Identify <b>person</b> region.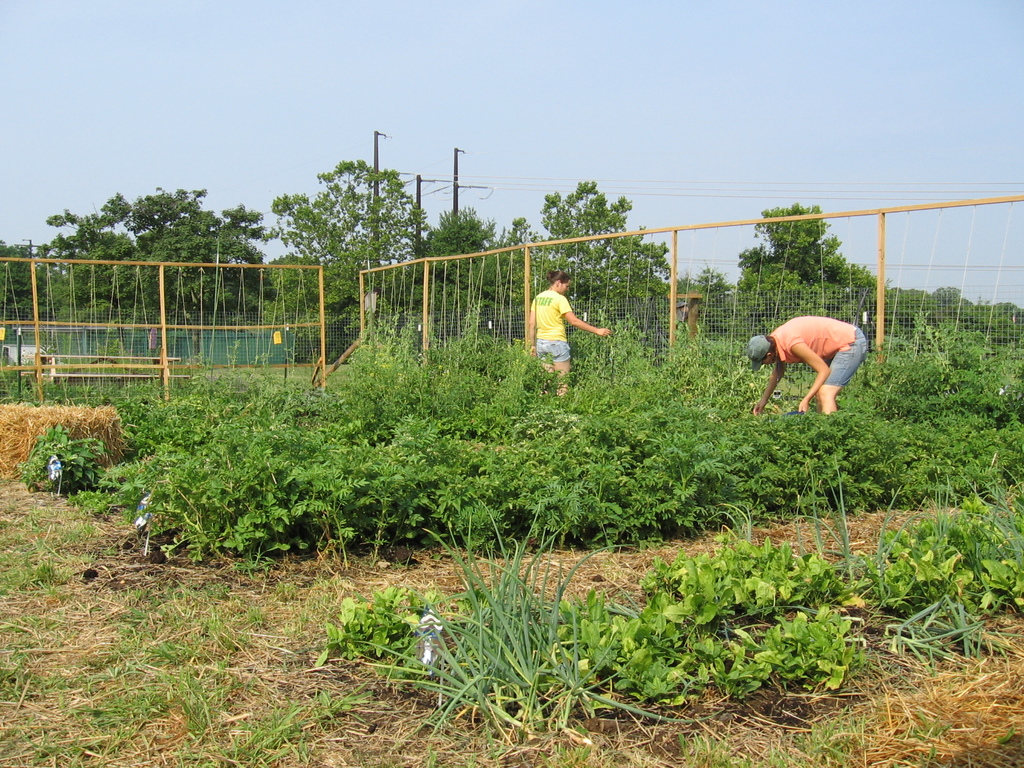
Region: box(749, 311, 872, 413).
